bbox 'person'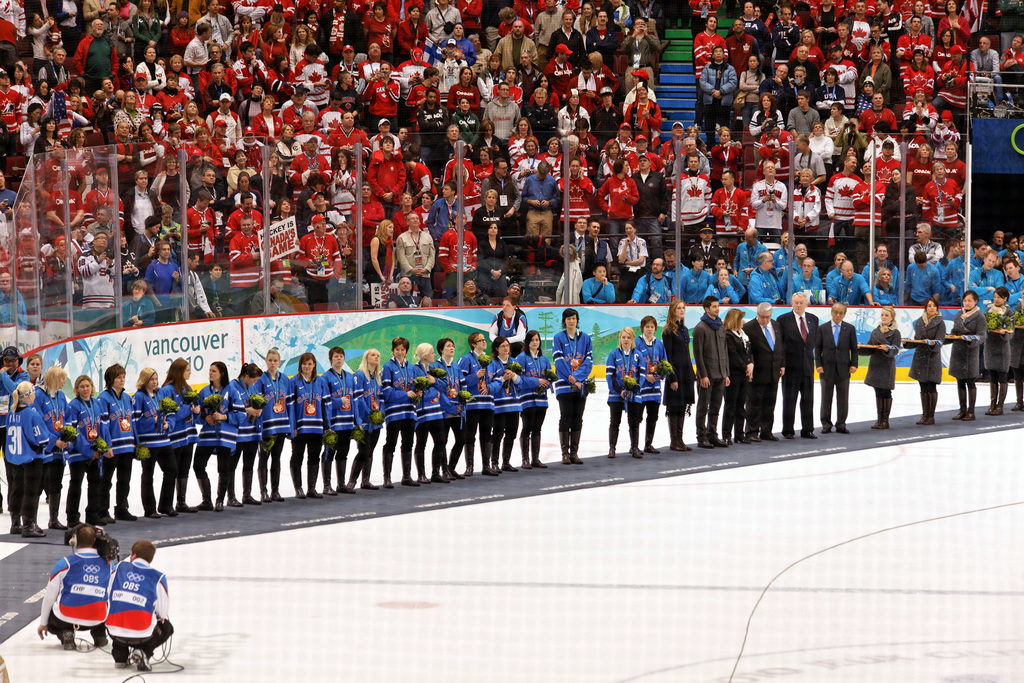
30, 518, 116, 650
